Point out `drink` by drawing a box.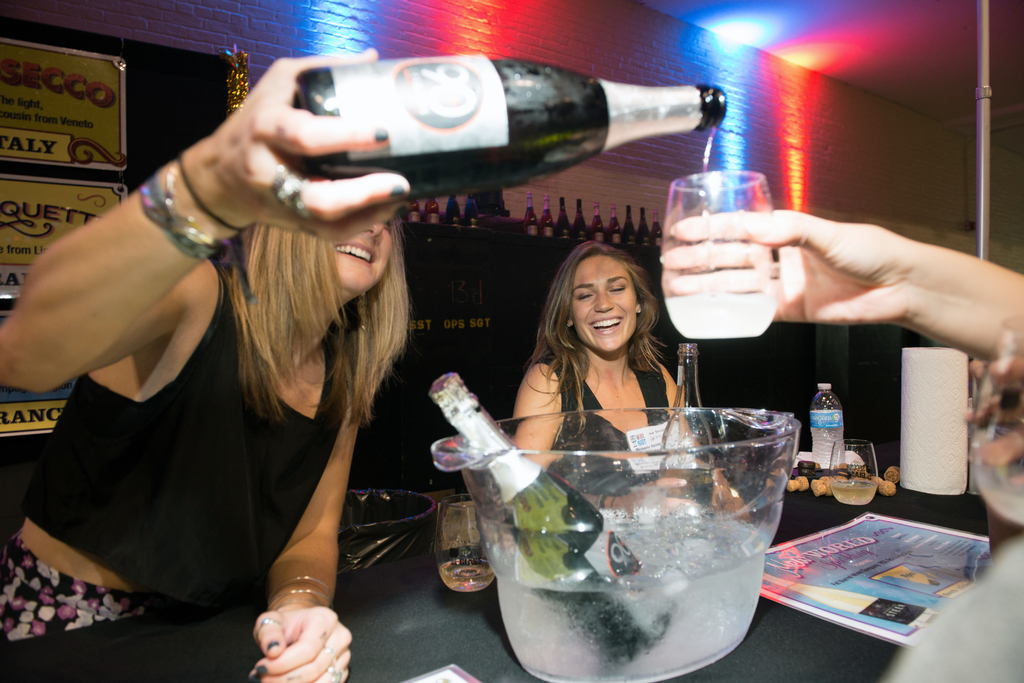
box=[666, 158, 794, 329].
